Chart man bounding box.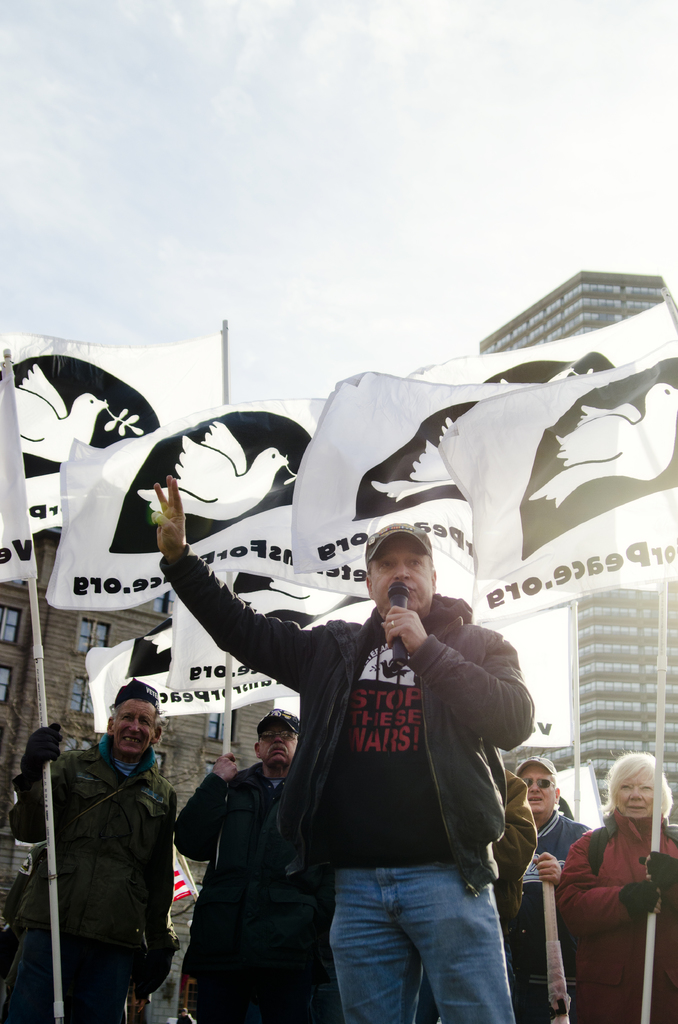
Charted: pyautogui.locateOnScreen(167, 705, 335, 1023).
